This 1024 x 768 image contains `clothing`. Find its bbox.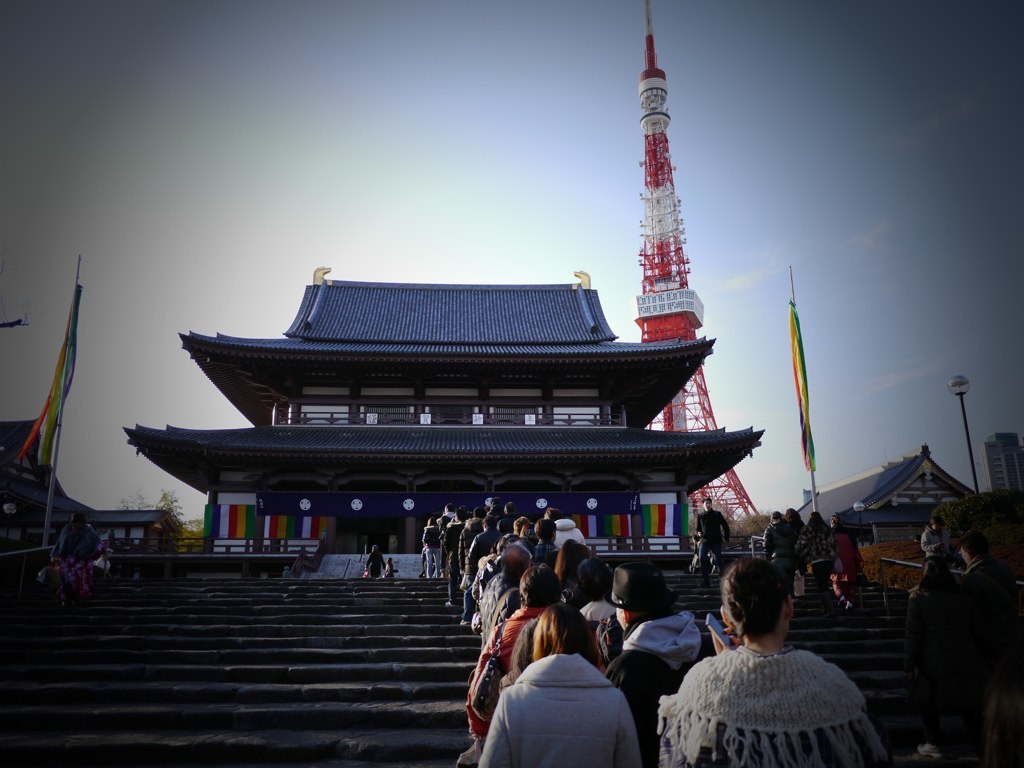
box=[364, 548, 385, 578].
